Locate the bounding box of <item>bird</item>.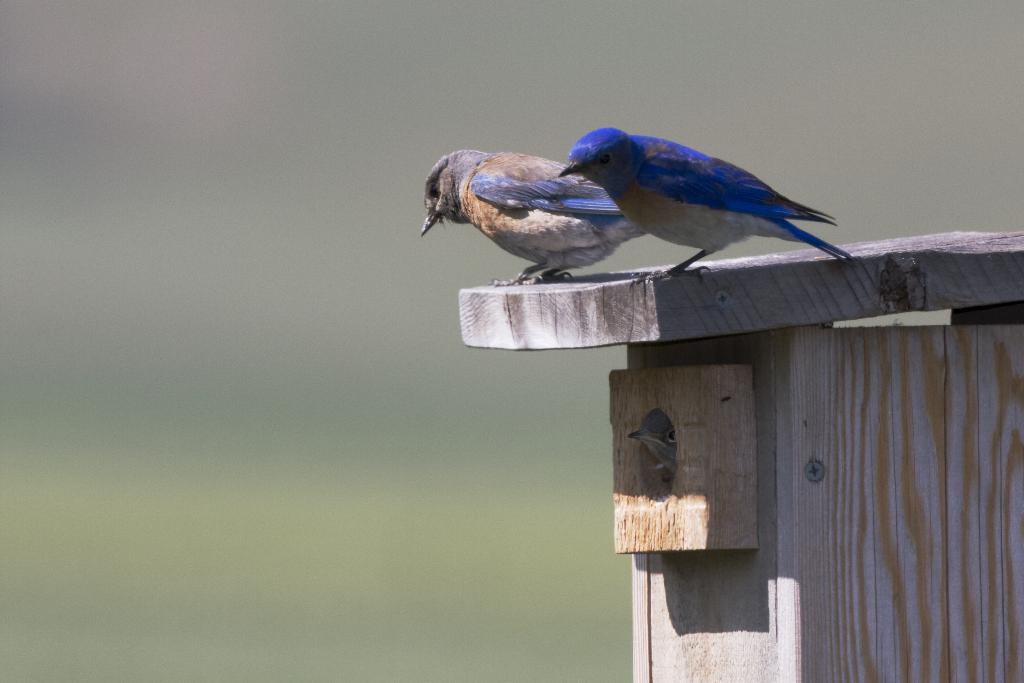
Bounding box: x1=422, y1=140, x2=668, y2=270.
